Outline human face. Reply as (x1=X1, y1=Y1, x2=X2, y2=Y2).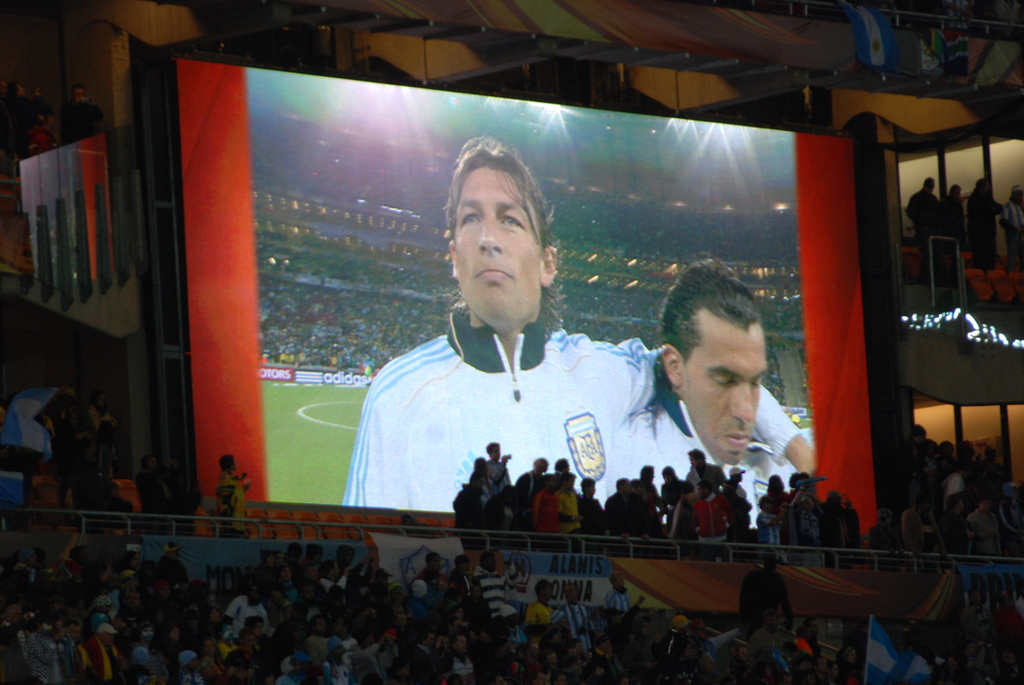
(x1=458, y1=169, x2=541, y2=328).
